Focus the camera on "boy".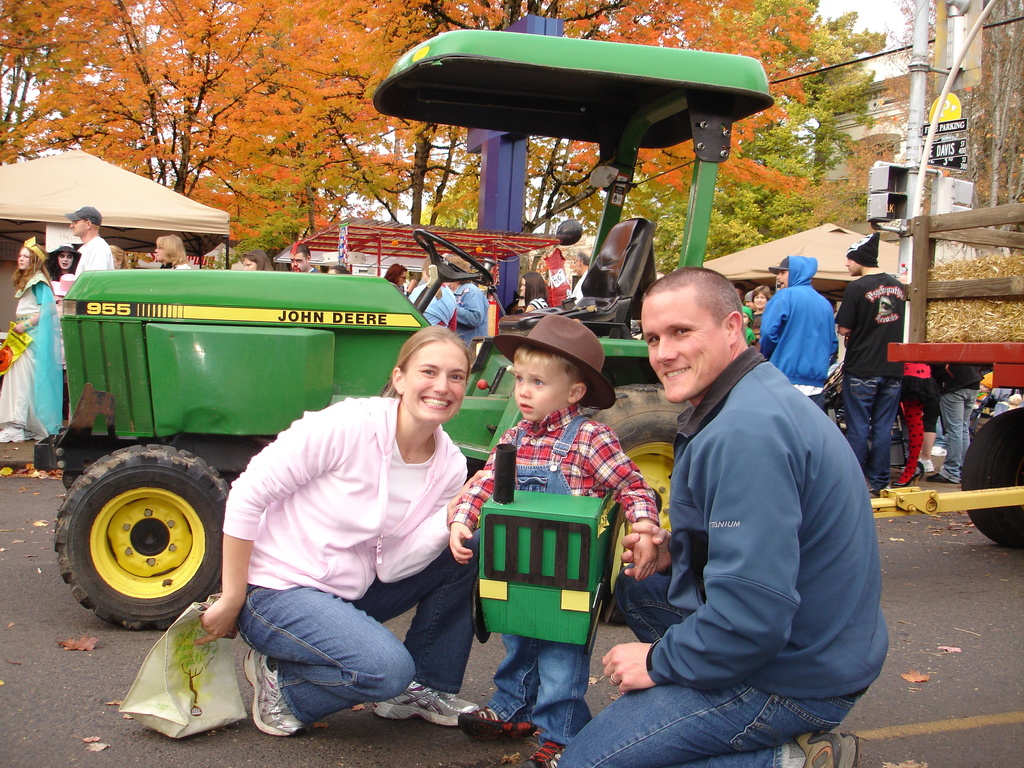
Focus region: BBox(464, 382, 642, 726).
